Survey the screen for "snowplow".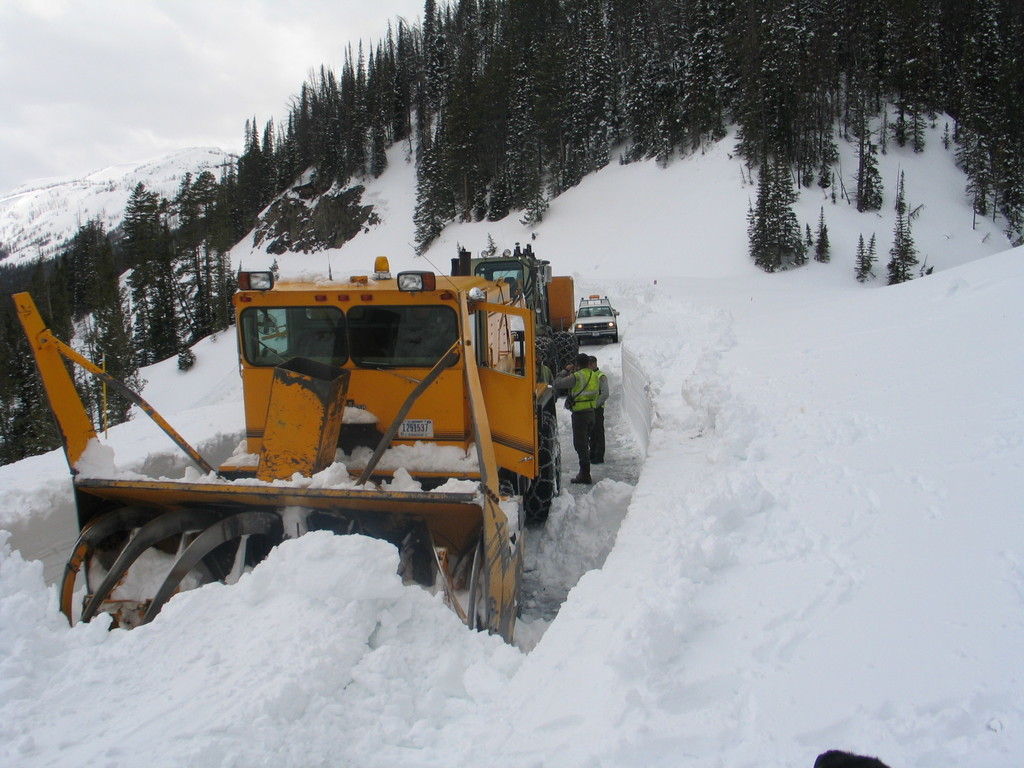
Survey found: [448, 240, 575, 372].
